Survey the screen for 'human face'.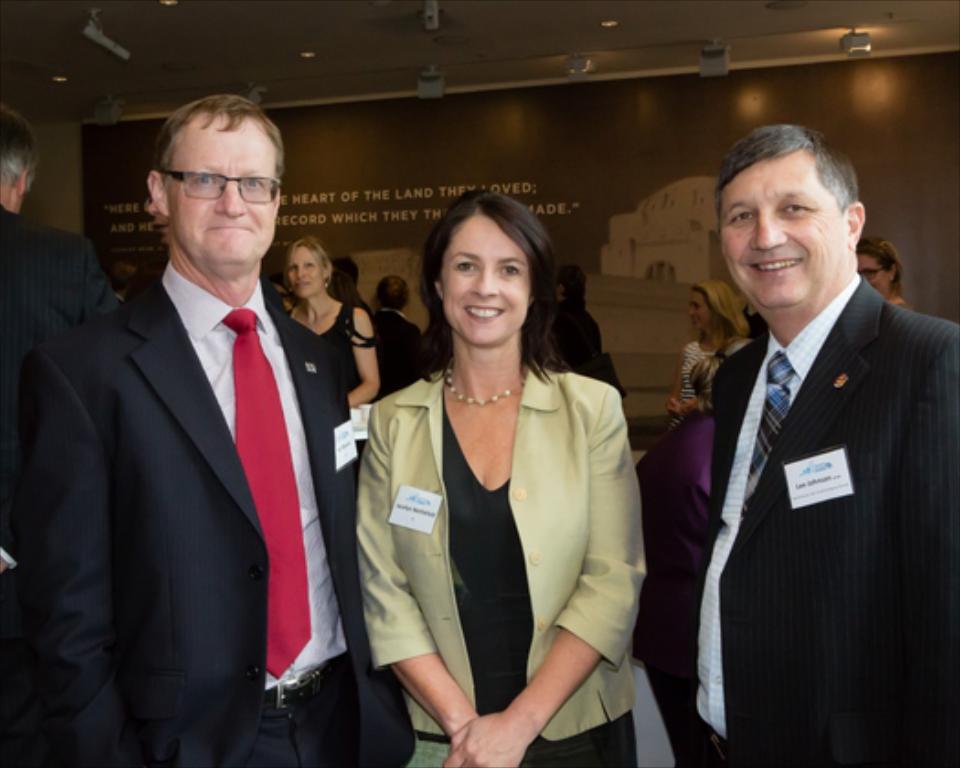
Survey found: 688, 289, 715, 331.
